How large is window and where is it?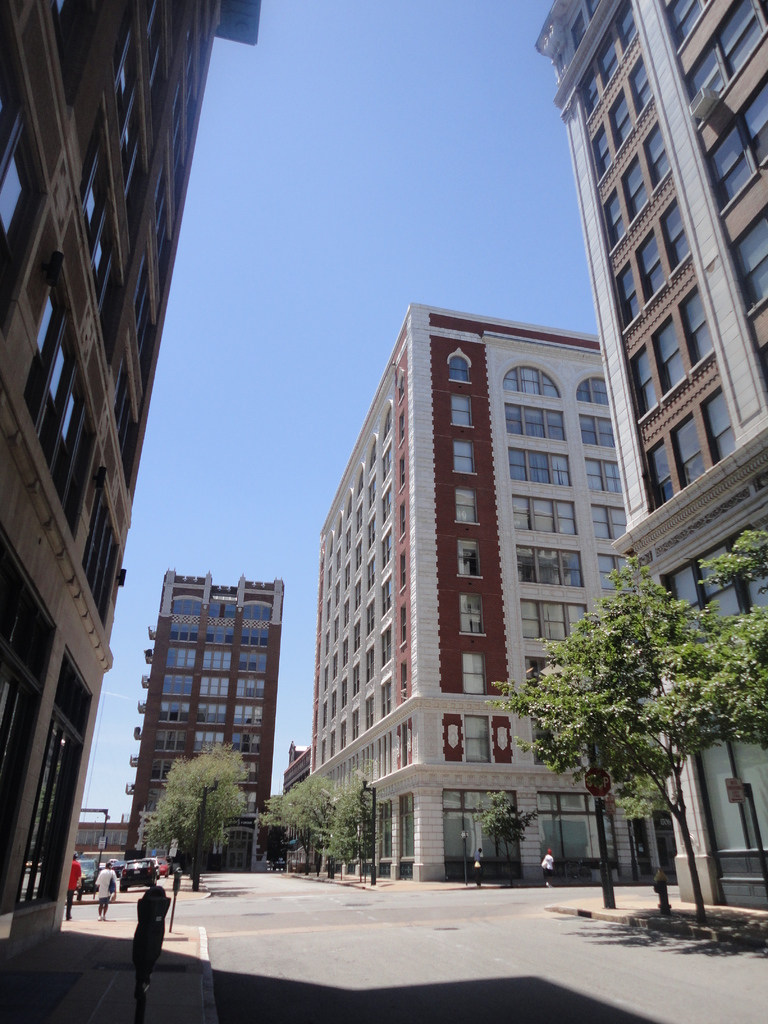
Bounding box: (left=579, top=410, right=621, bottom=449).
